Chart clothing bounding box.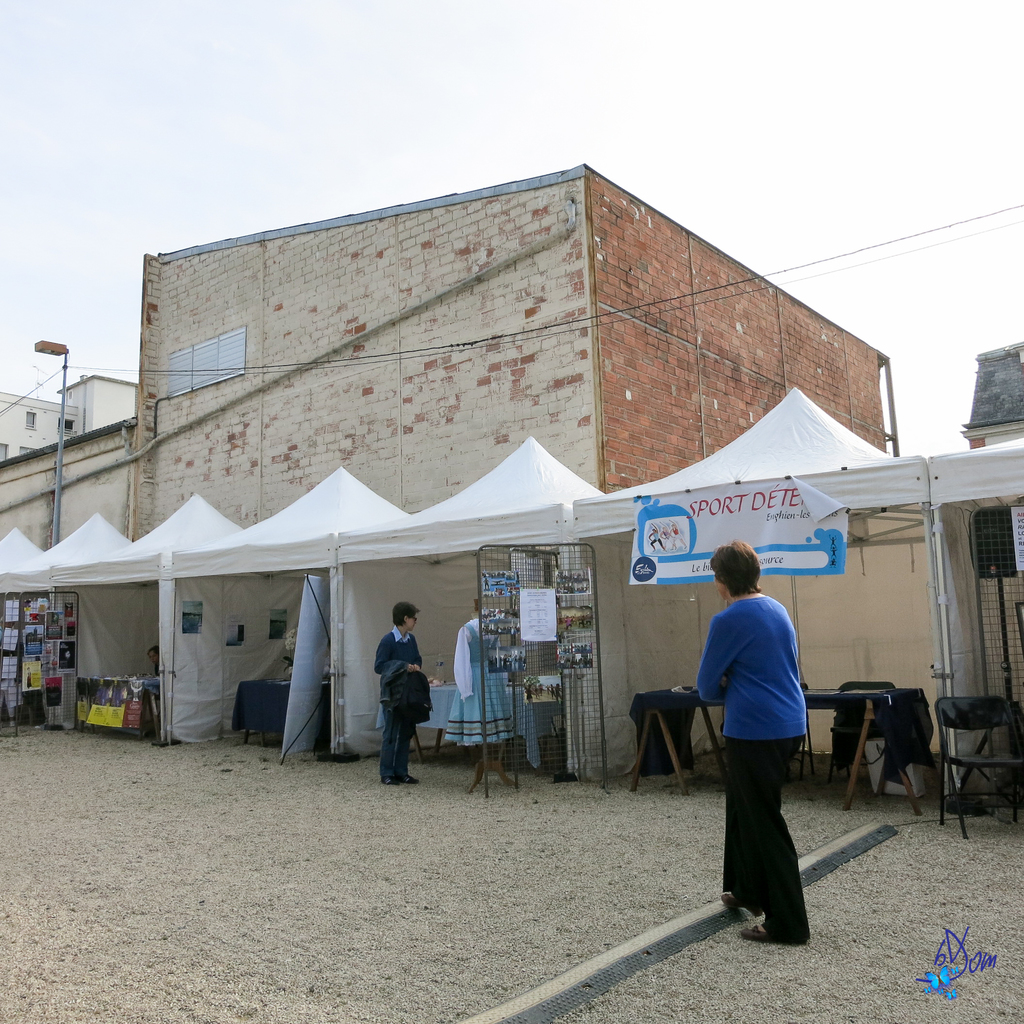
Charted: 365/633/424/810.
